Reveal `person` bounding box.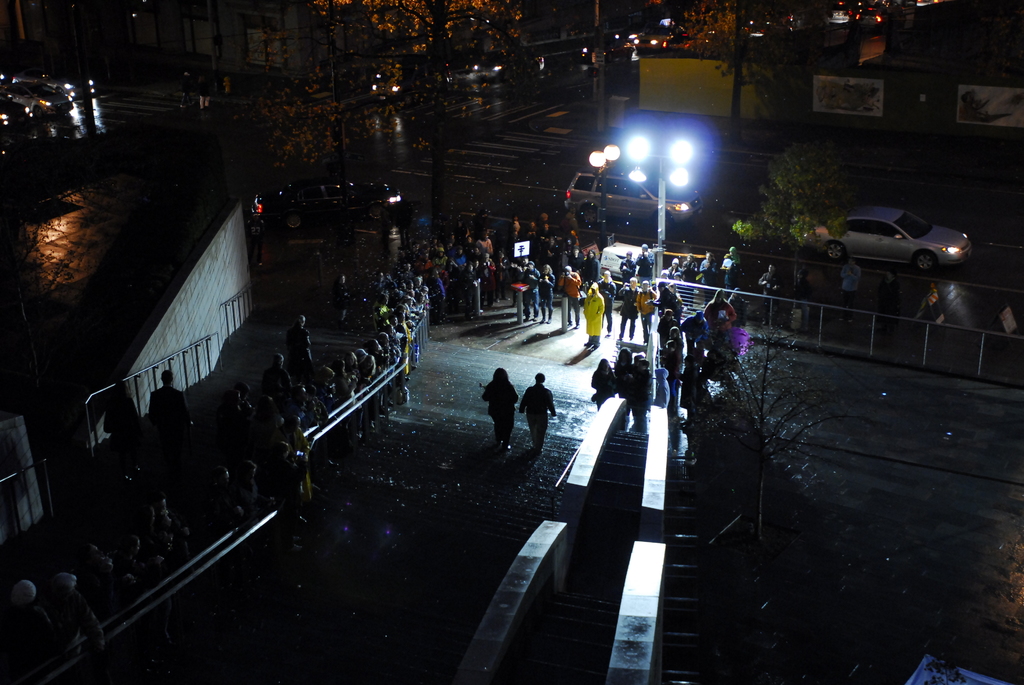
Revealed: 555, 263, 585, 329.
